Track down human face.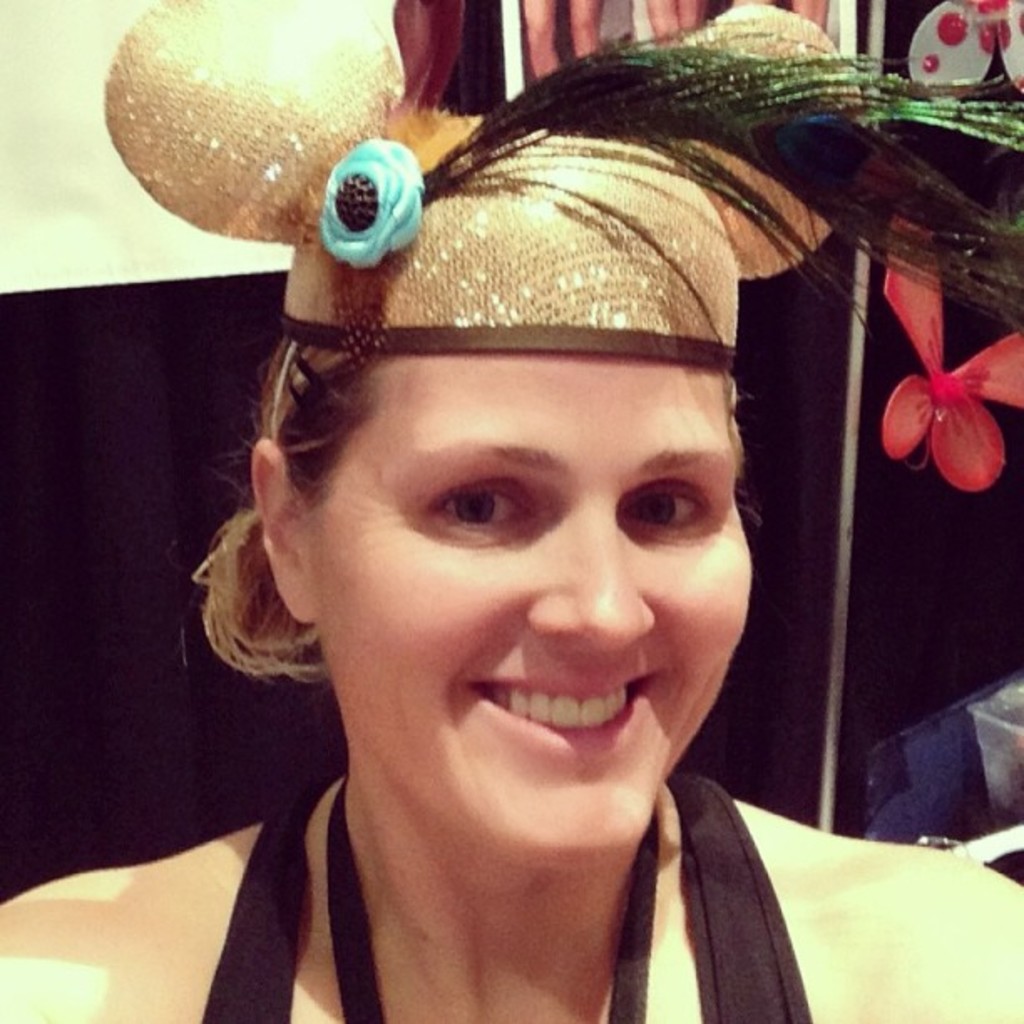
Tracked to box(310, 348, 748, 855).
